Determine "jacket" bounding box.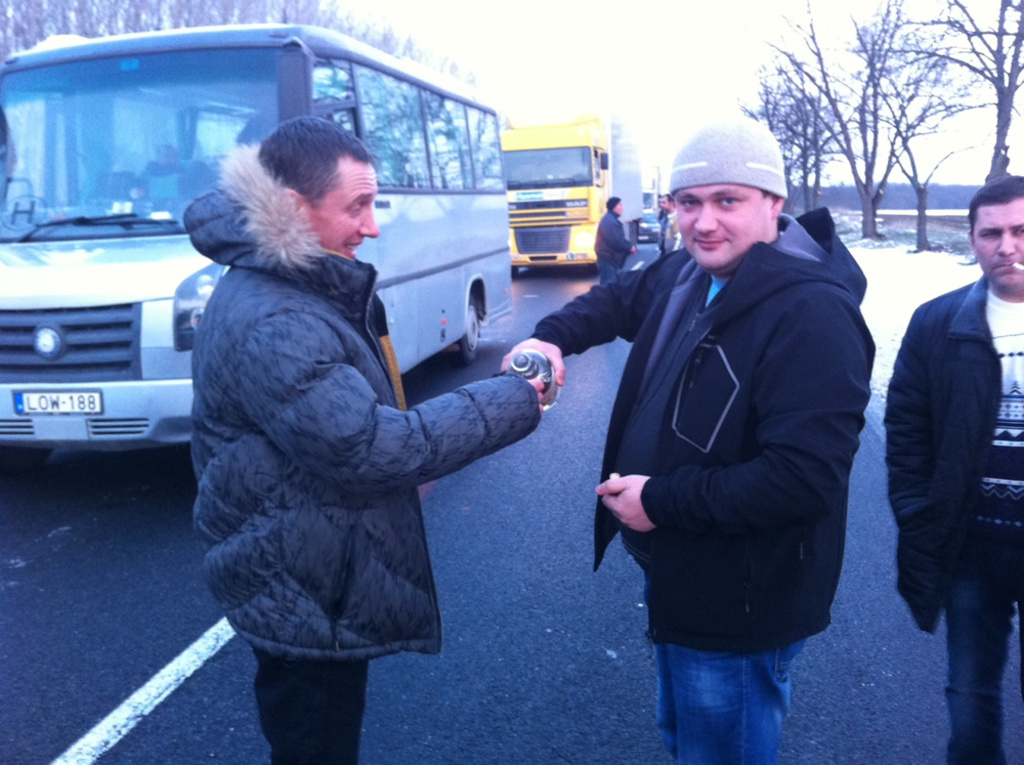
Determined: <region>184, 142, 537, 662</region>.
